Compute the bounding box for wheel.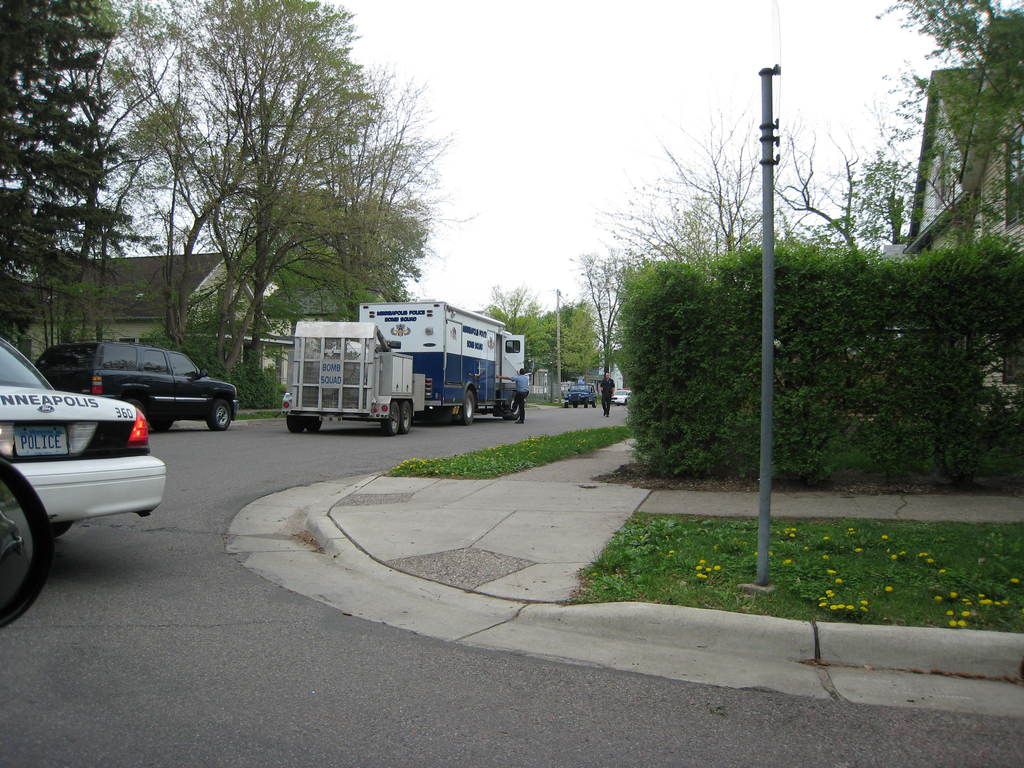
{"x1": 381, "y1": 402, "x2": 399, "y2": 436}.
